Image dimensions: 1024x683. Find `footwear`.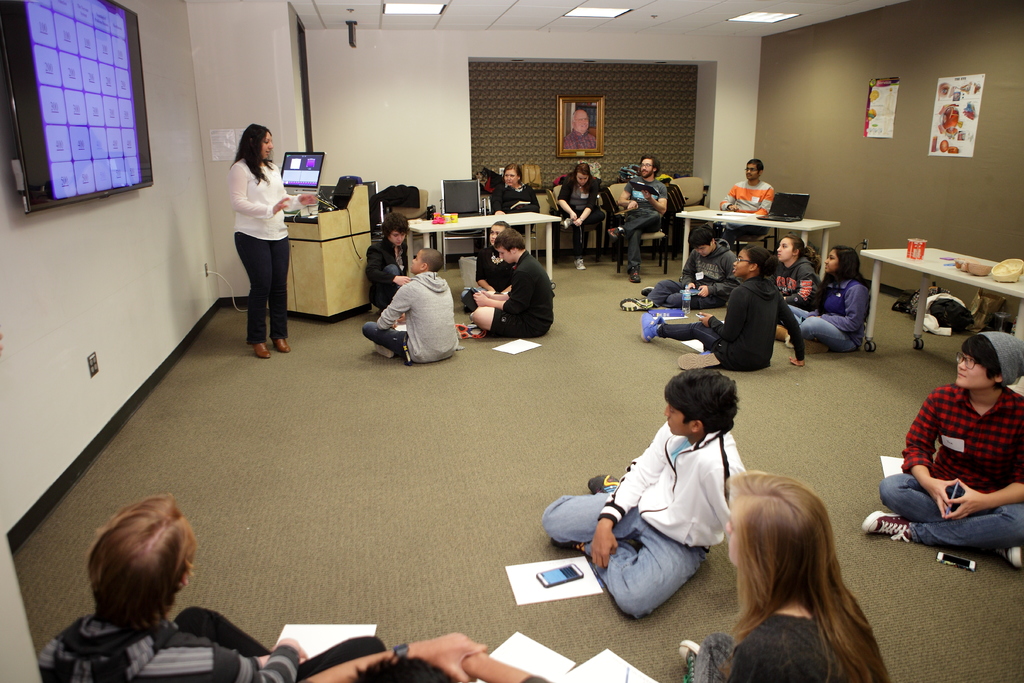
250/340/266/361.
